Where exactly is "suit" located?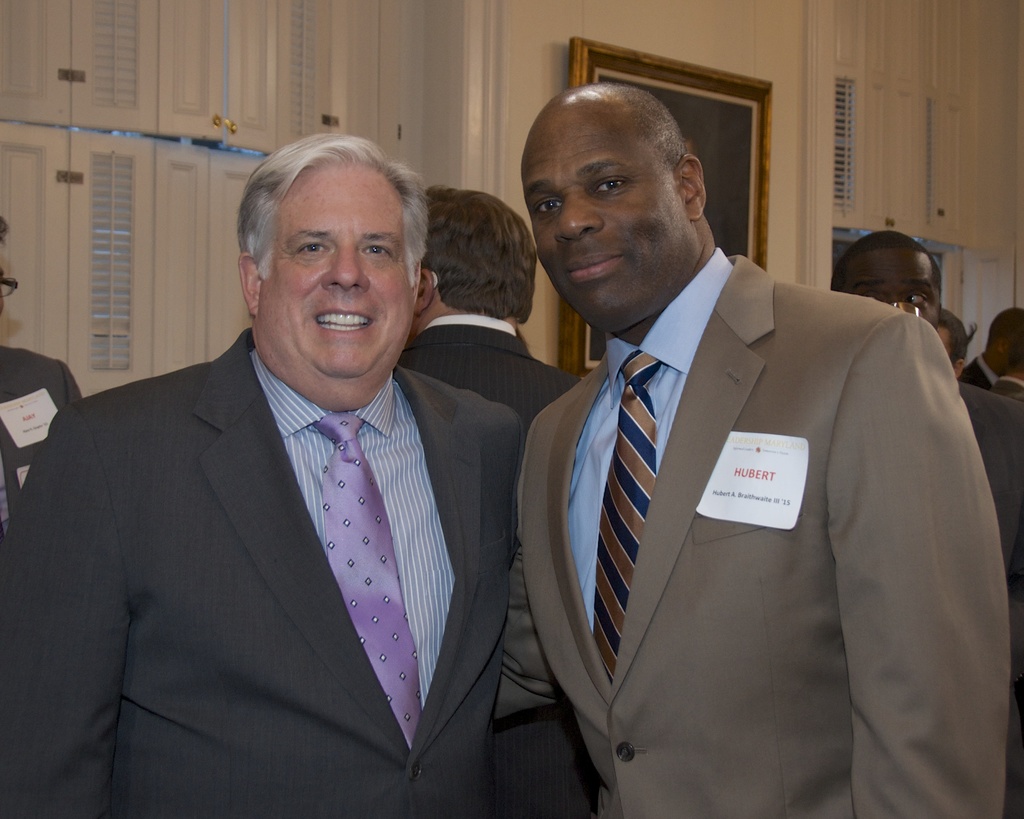
Its bounding box is 47,224,525,806.
